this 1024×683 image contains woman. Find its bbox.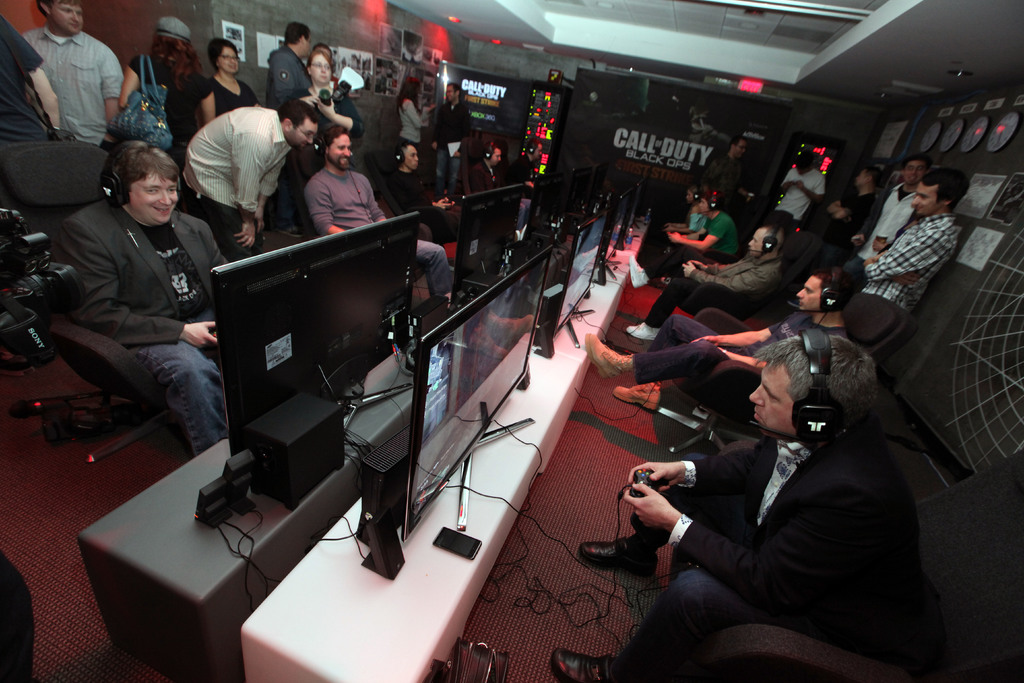
<box>284,44,372,220</box>.
